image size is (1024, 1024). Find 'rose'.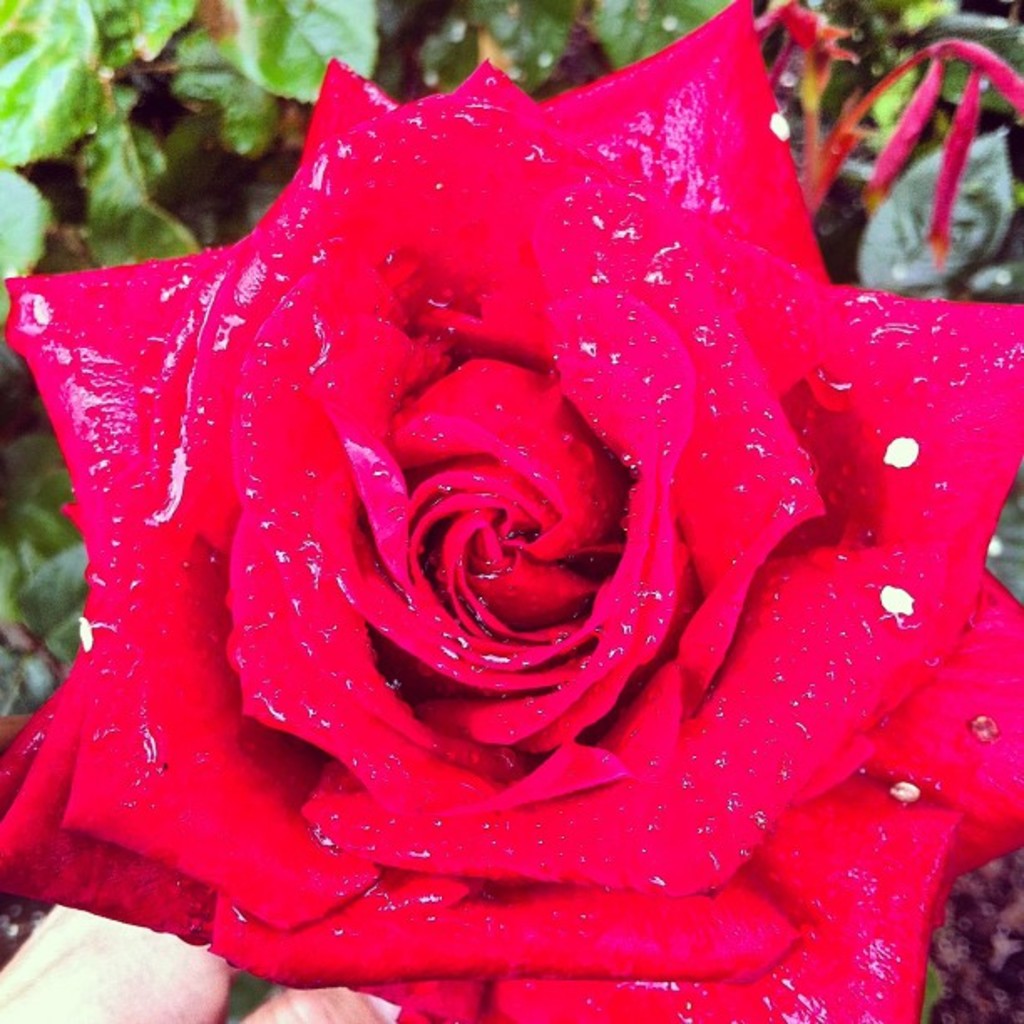
crop(0, 0, 1022, 1022).
